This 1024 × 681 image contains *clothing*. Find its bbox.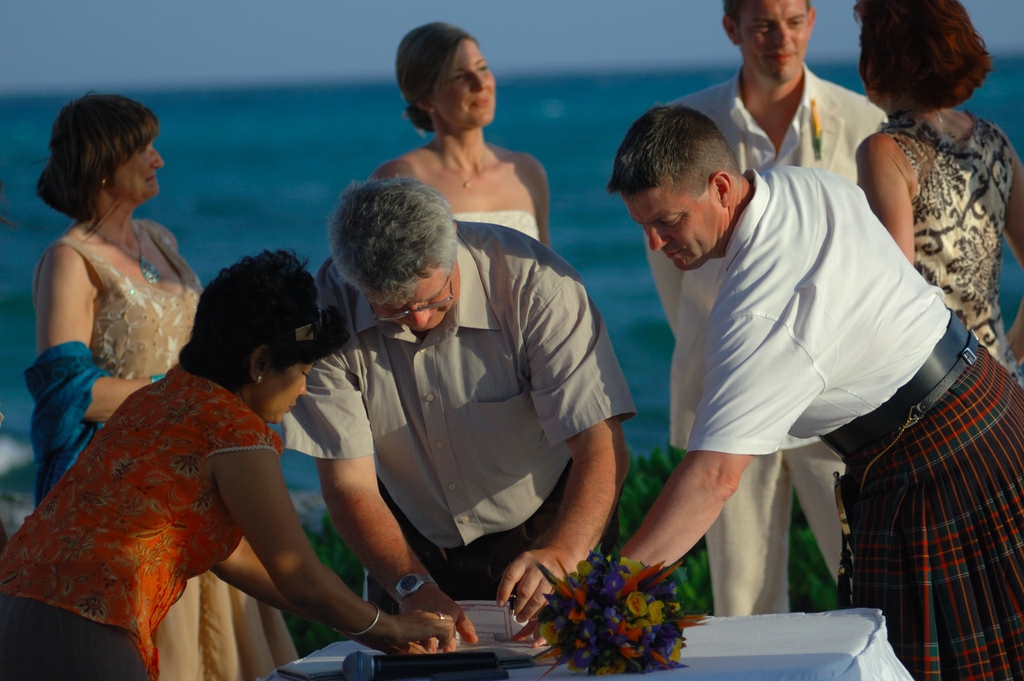
left=0, top=372, right=282, bottom=680.
